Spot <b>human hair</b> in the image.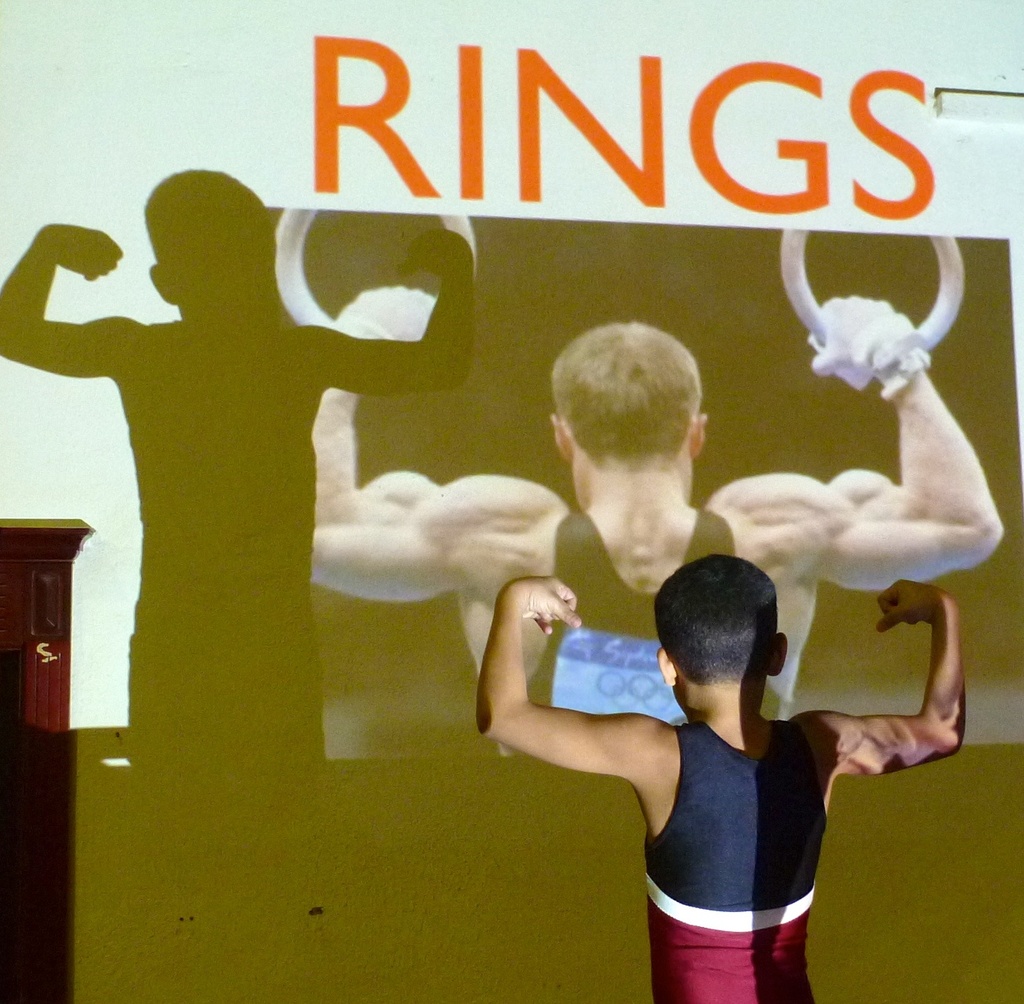
<b>human hair</b> found at [x1=653, y1=553, x2=777, y2=687].
